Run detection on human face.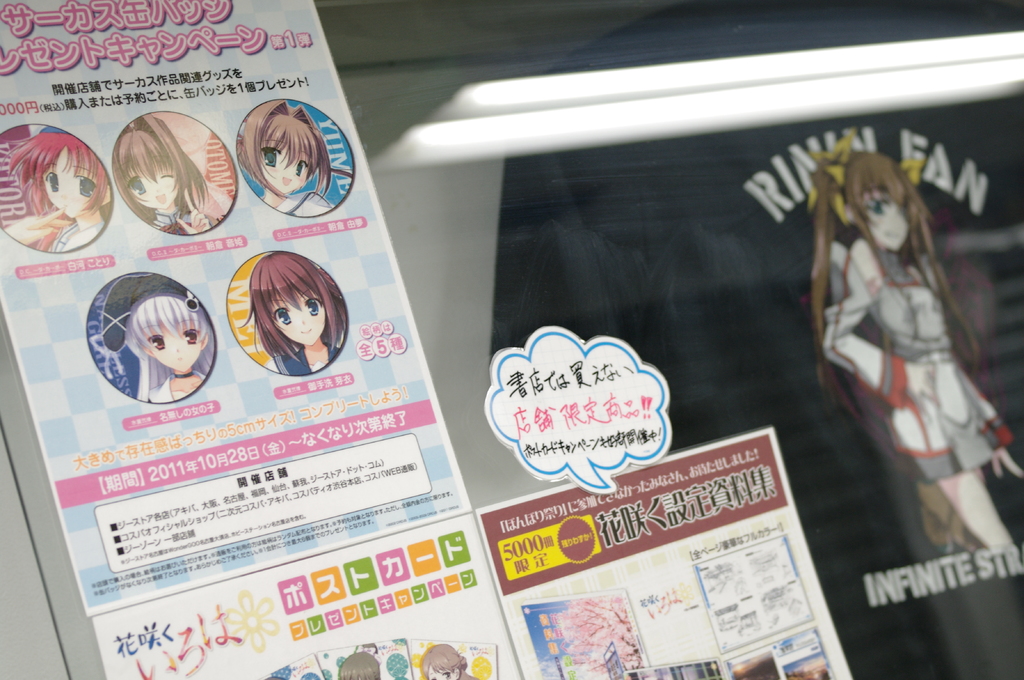
Result: 271 287 327 350.
